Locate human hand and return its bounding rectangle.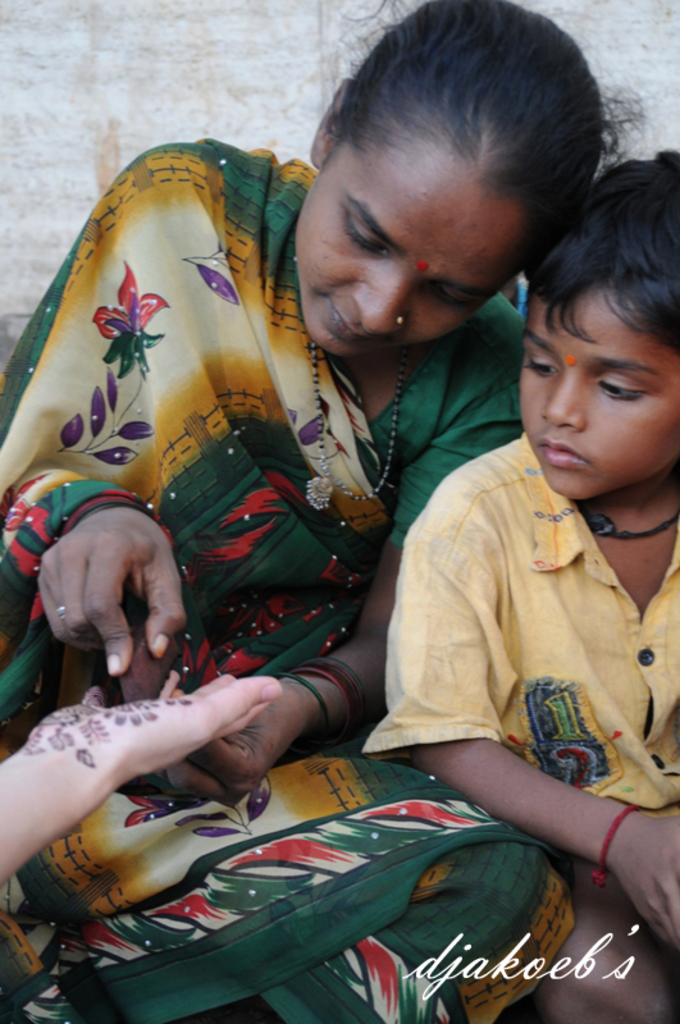
[left=137, top=682, right=310, bottom=809].
